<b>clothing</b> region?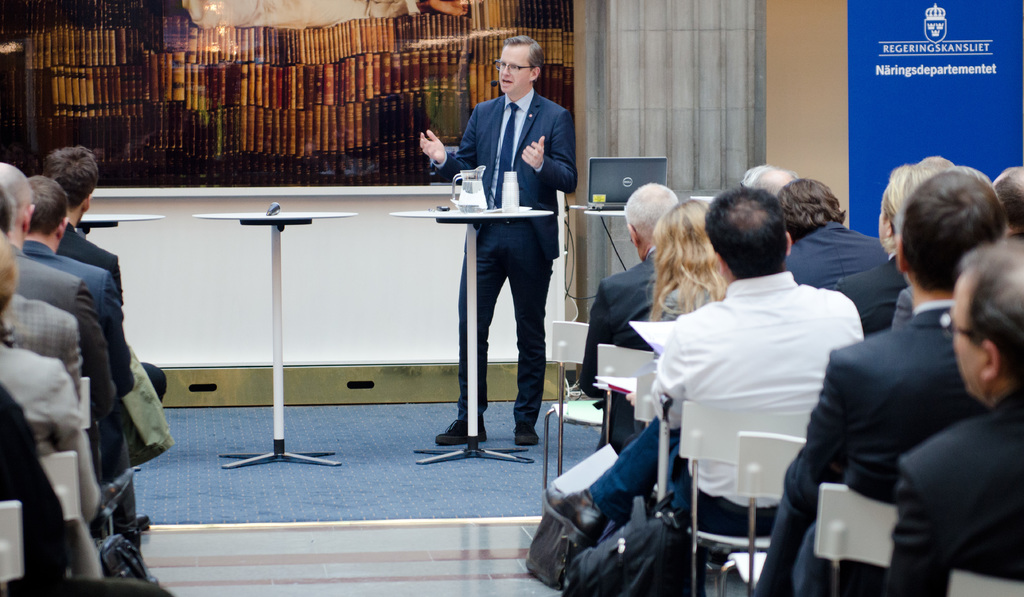
detection(835, 265, 898, 335)
